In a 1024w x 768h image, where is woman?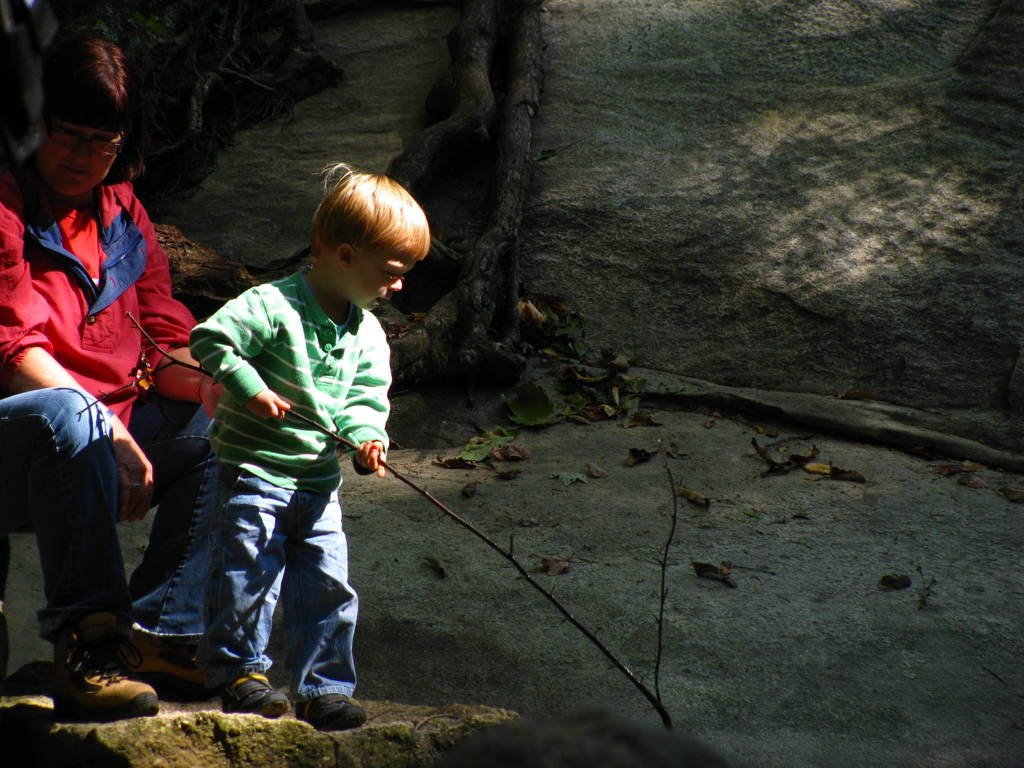
3/18/193/714.
